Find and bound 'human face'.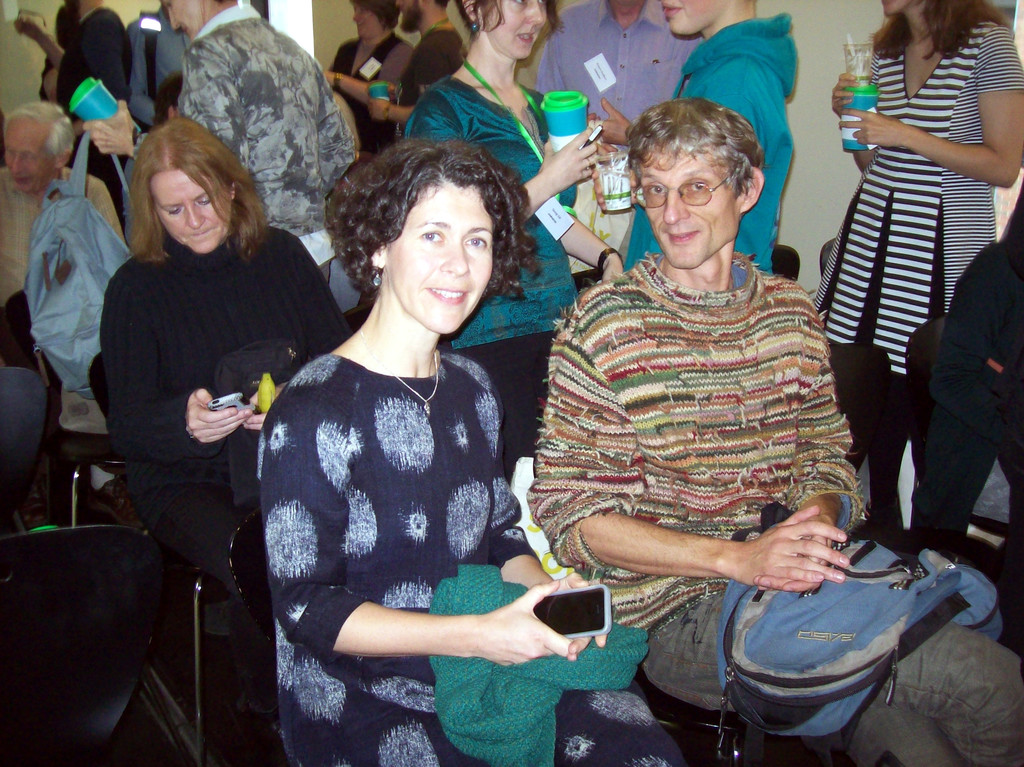
Bound: detection(389, 180, 492, 333).
